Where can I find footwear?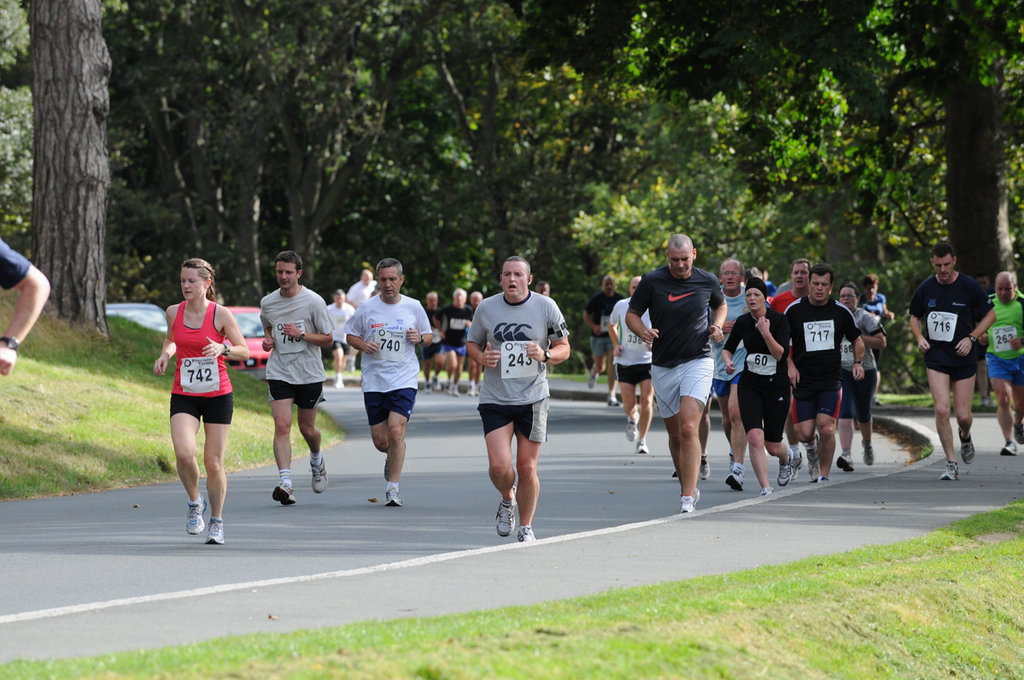
You can find it at (left=808, top=435, right=821, bottom=461).
